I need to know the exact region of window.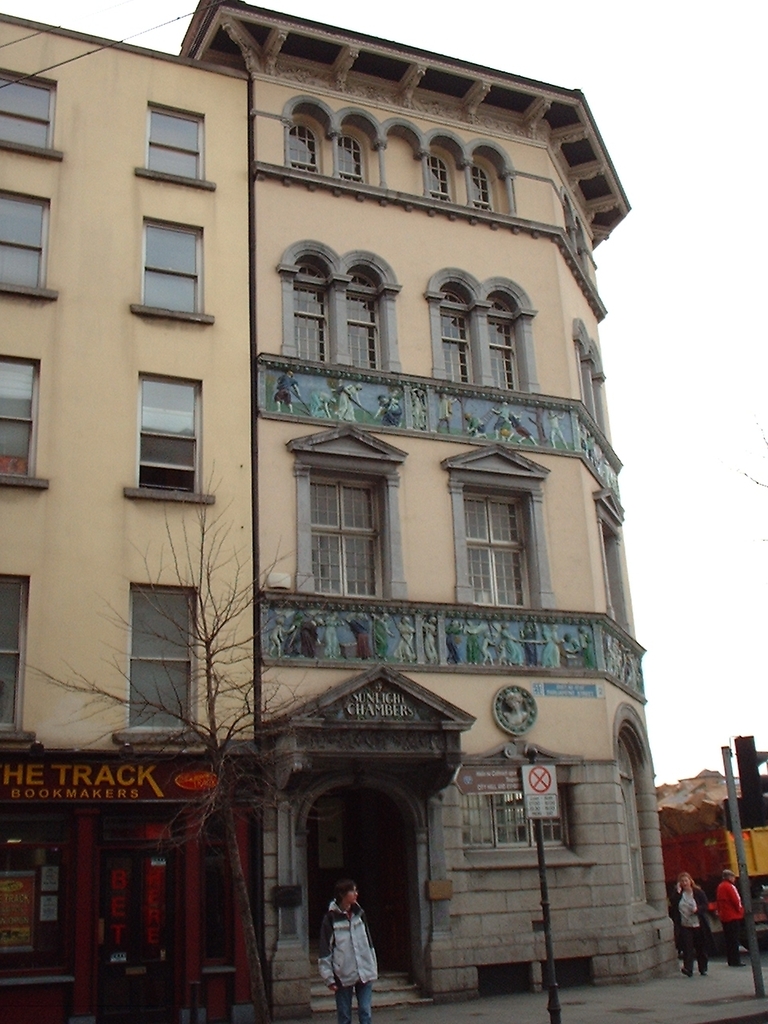
Region: bbox(0, 579, 28, 732).
